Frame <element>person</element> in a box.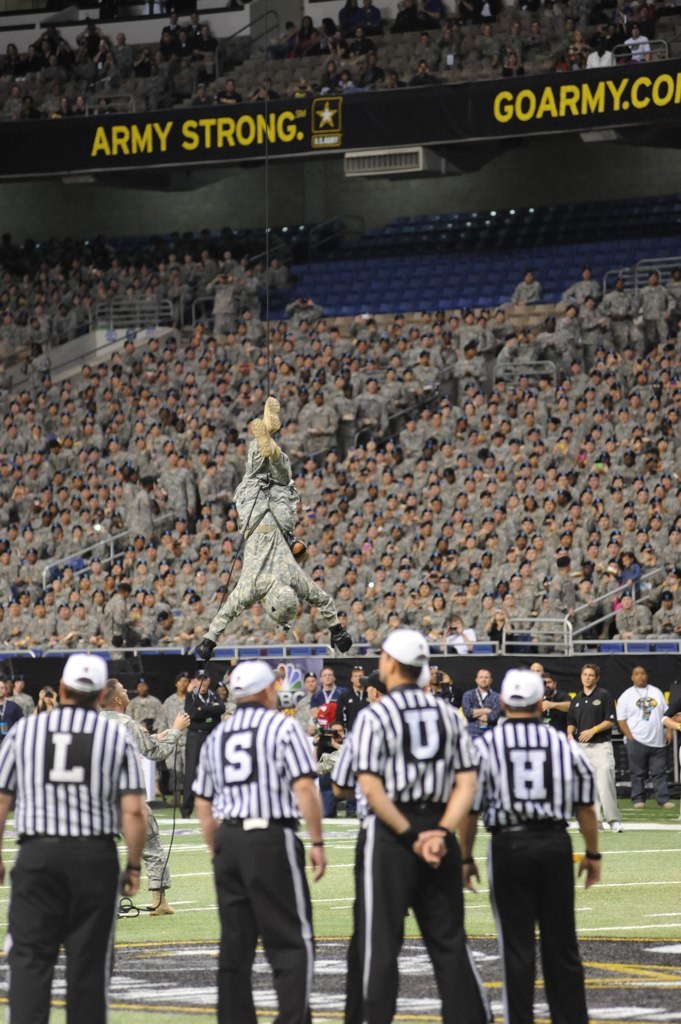
(x1=192, y1=395, x2=350, y2=659).
